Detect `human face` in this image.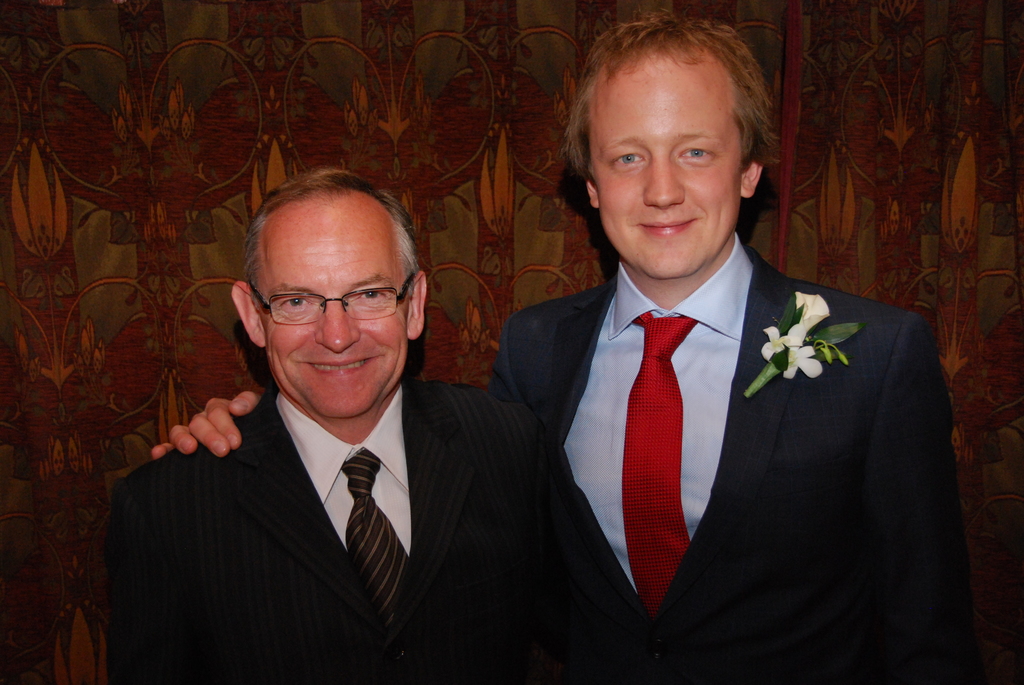
Detection: rect(266, 198, 412, 417).
